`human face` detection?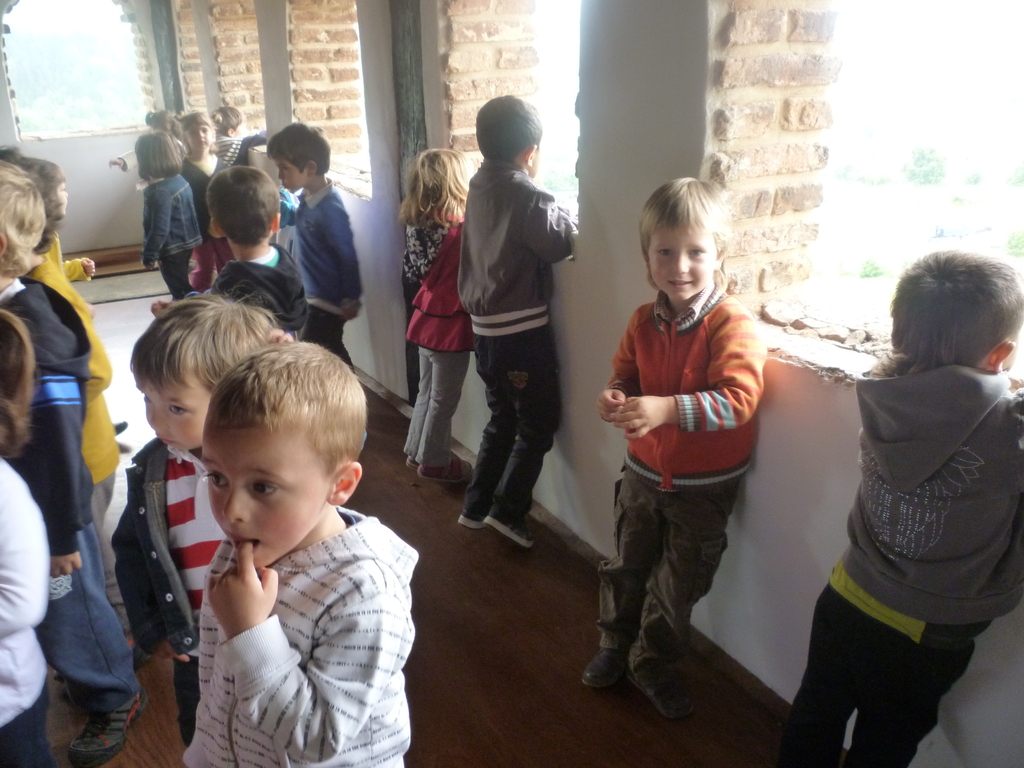
detection(189, 126, 210, 154)
